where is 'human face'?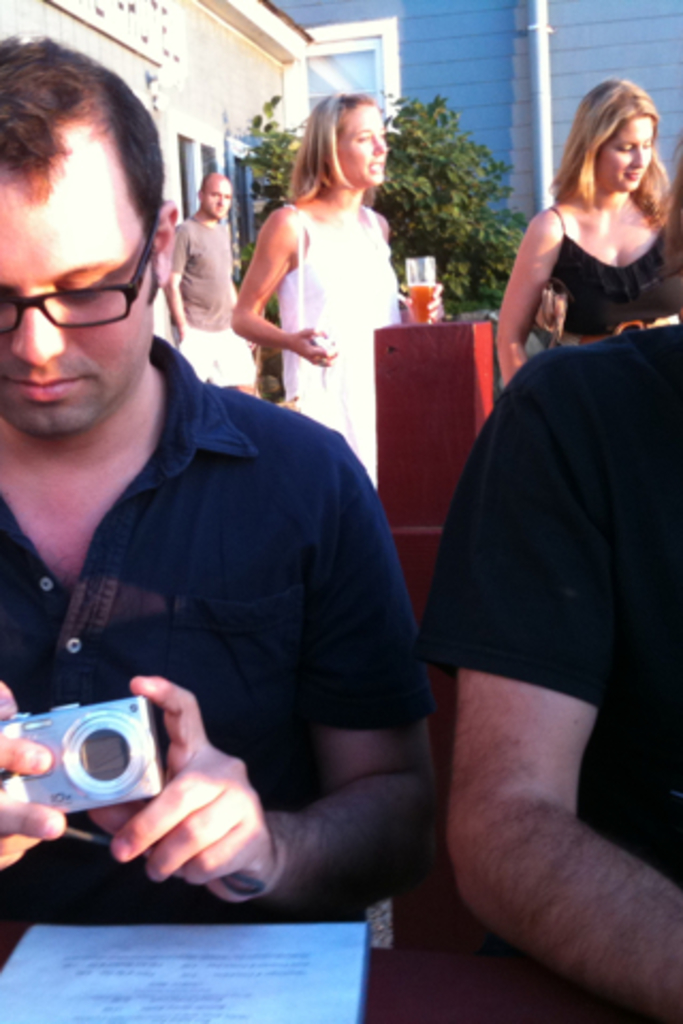
600:117:651:192.
